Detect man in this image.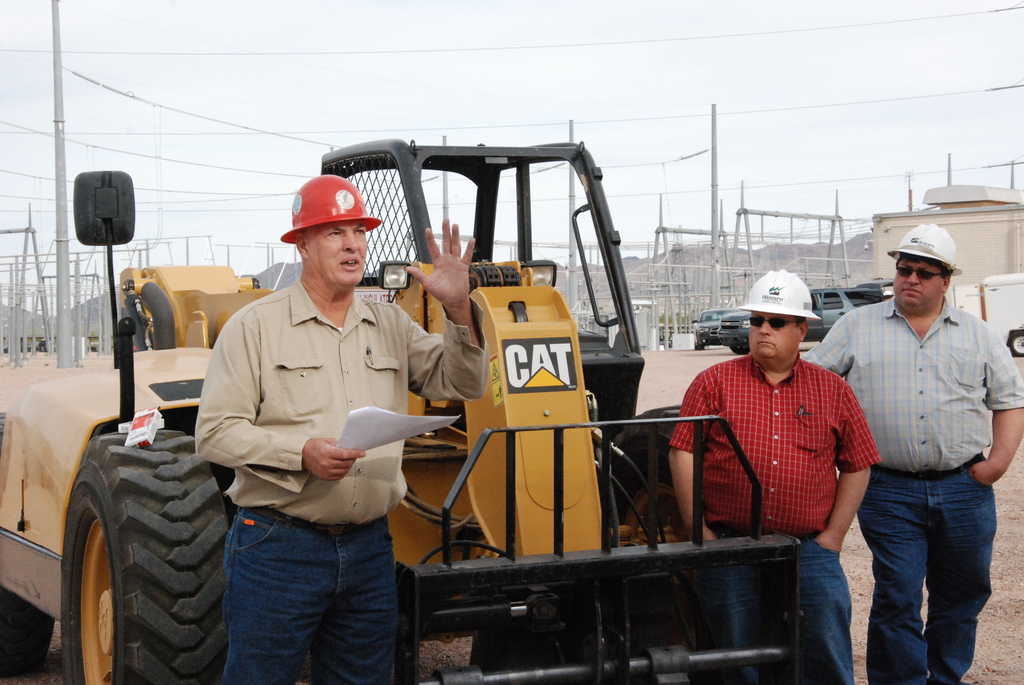
Detection: [830,215,1014,665].
